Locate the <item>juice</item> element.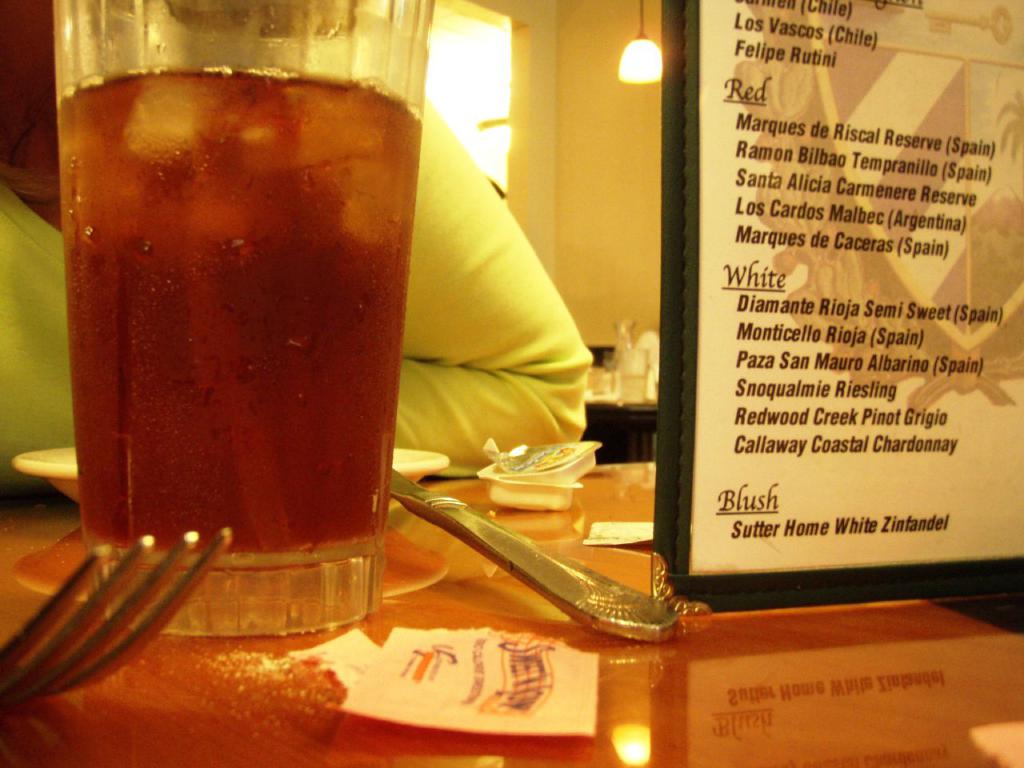
Element bbox: detection(35, 26, 401, 649).
